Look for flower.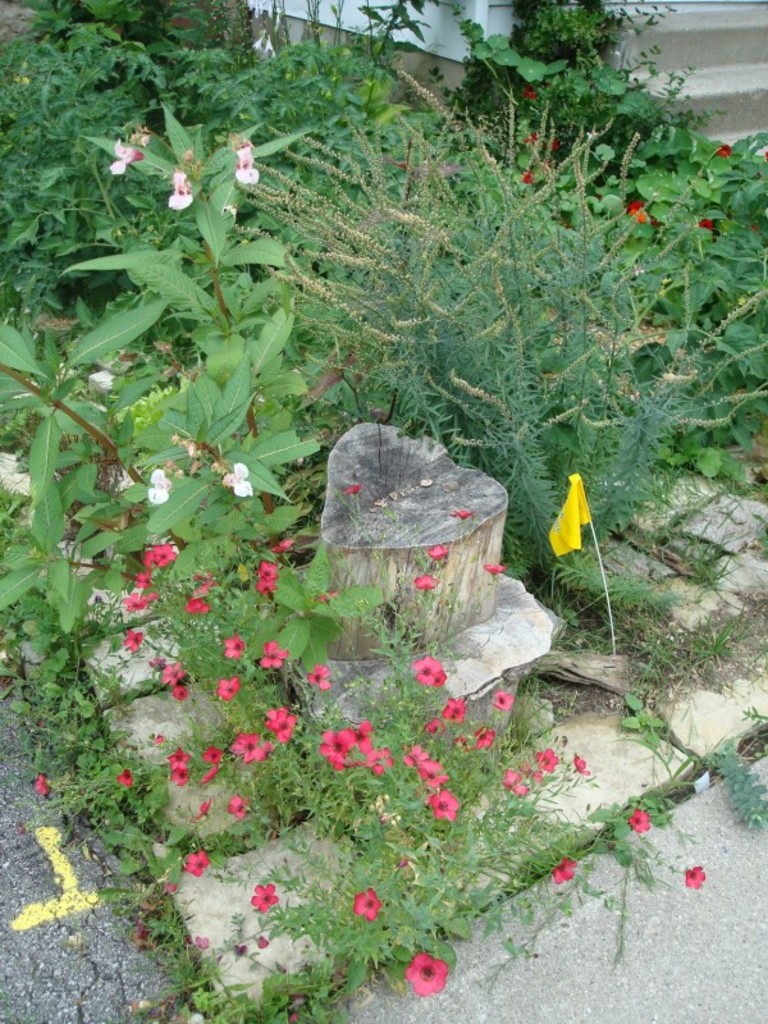
Found: [184, 593, 206, 613].
